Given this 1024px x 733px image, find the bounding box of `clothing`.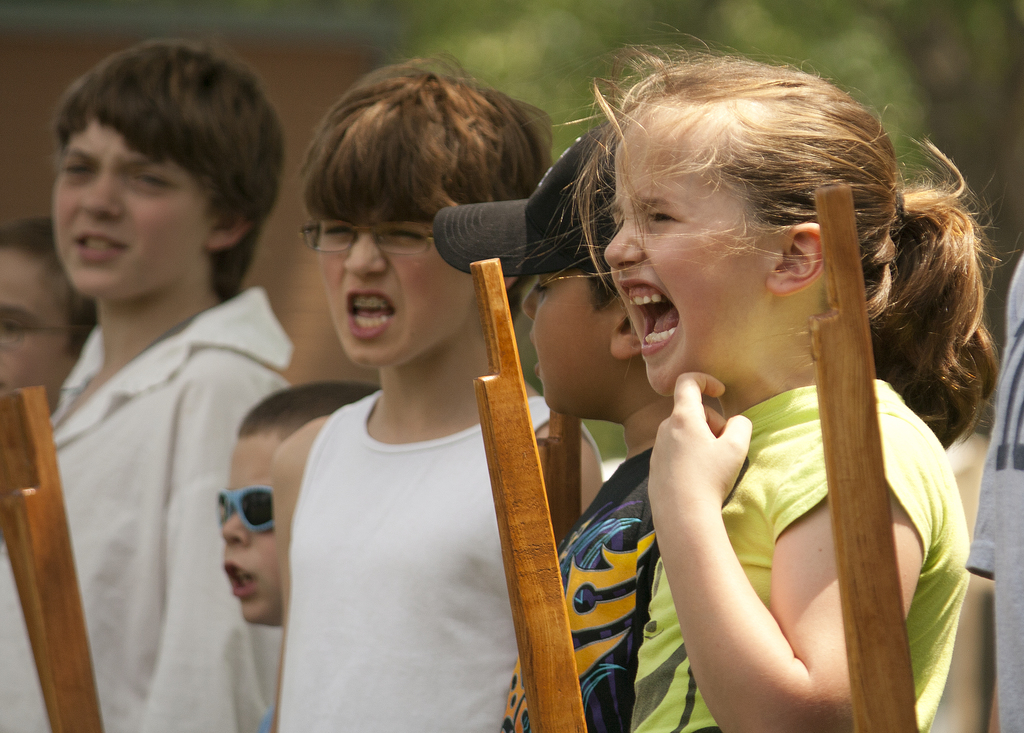
(963,250,1023,732).
